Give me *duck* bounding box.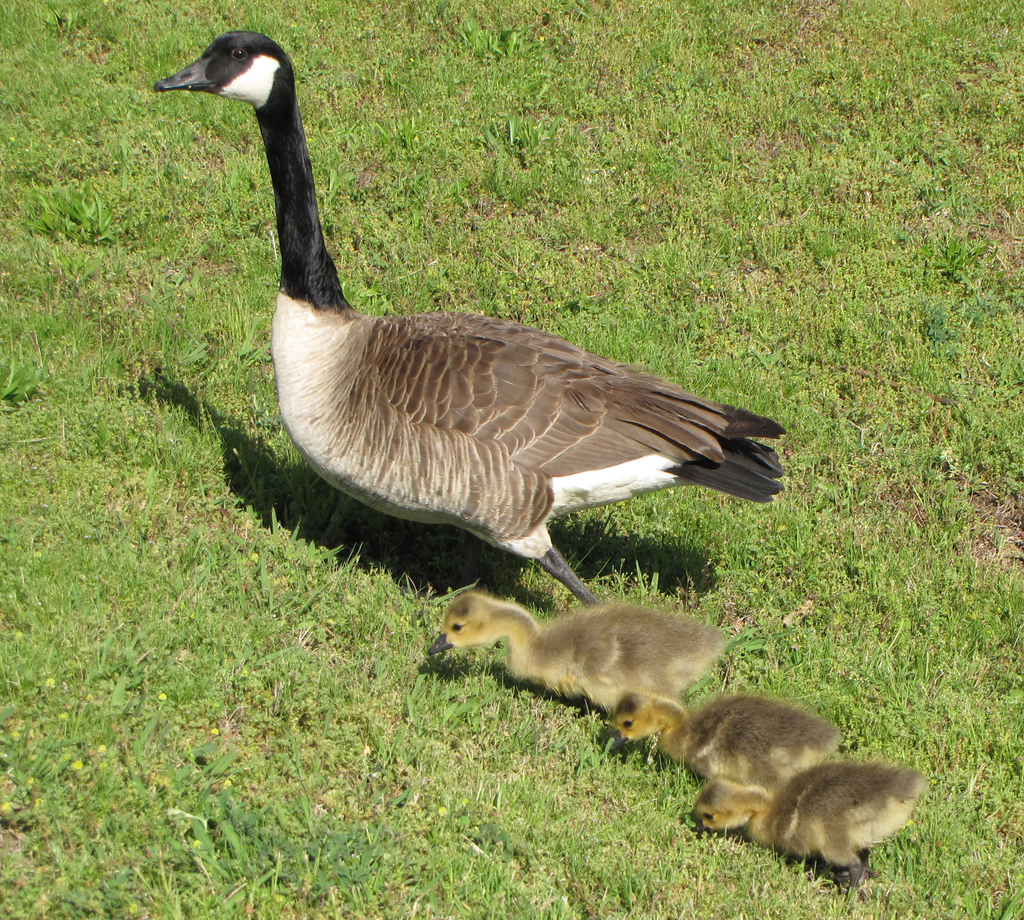
(left=685, top=764, right=922, bottom=884).
